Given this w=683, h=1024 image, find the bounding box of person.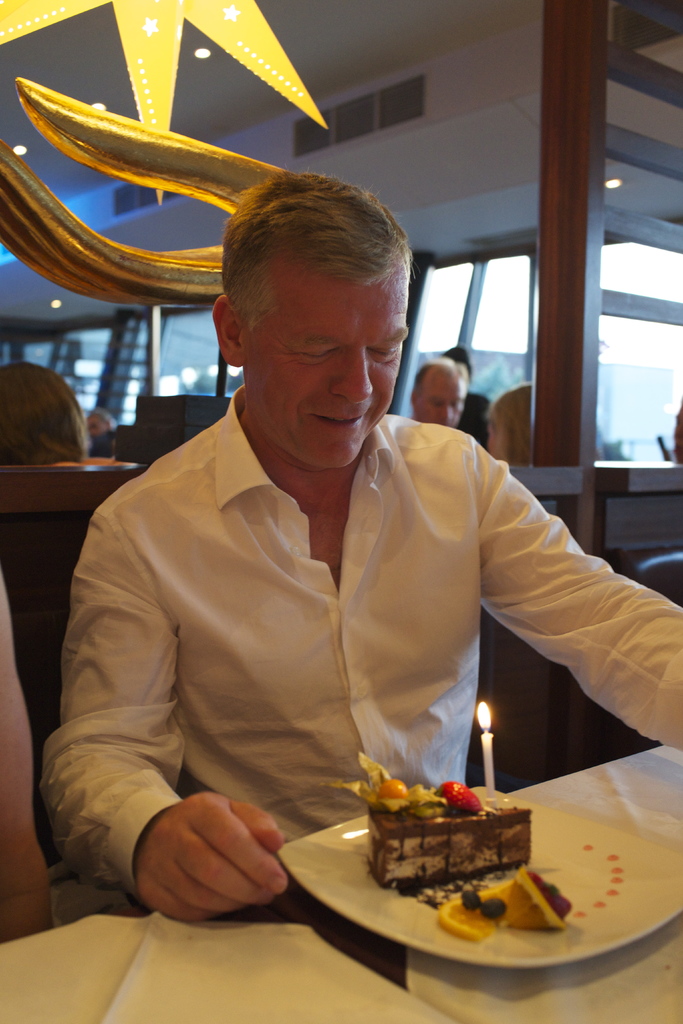
(409,360,469,430).
